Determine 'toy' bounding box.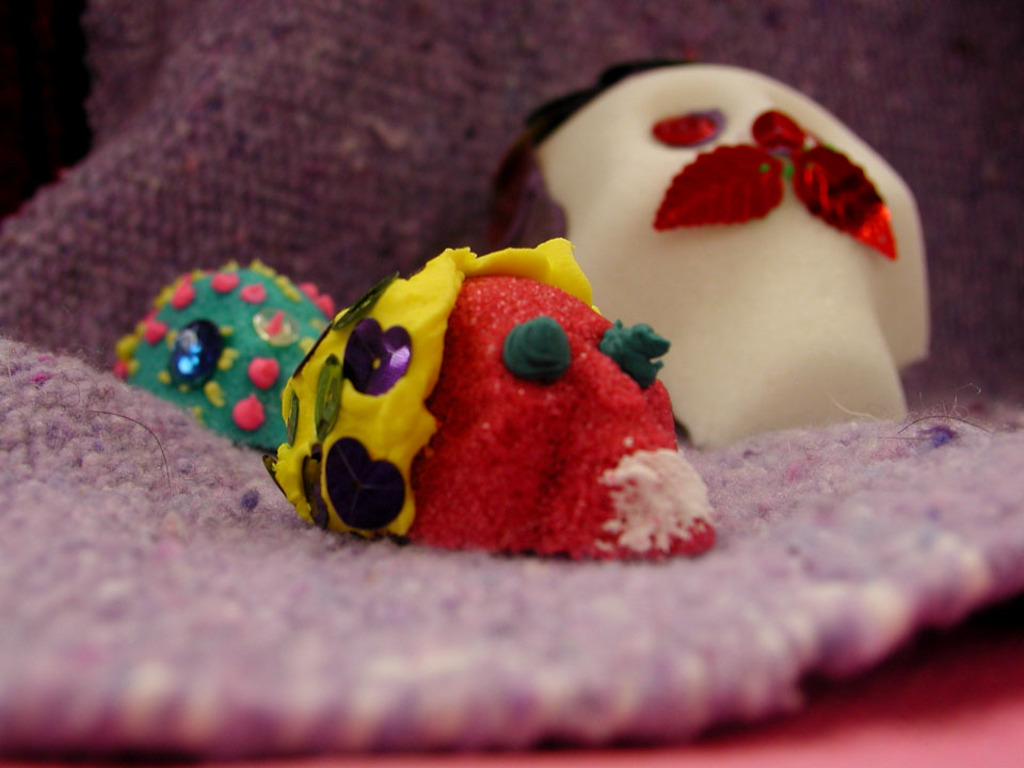
Determined: bbox=(569, 510, 742, 572).
